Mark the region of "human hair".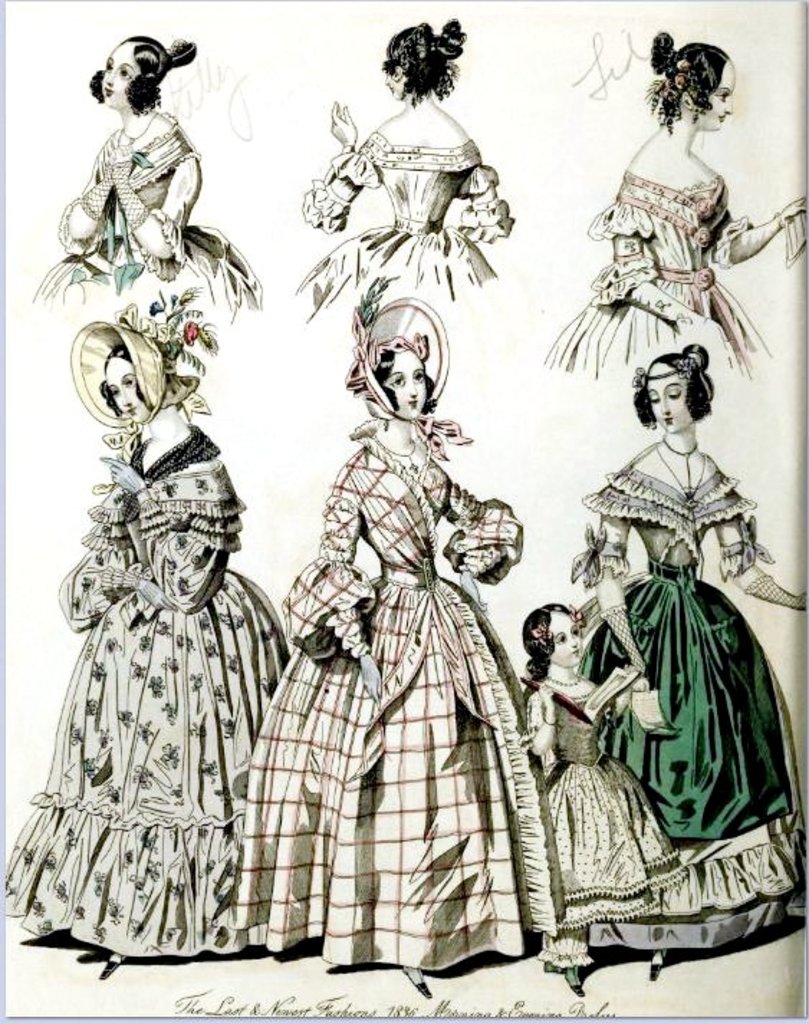
Region: region(385, 14, 466, 93).
